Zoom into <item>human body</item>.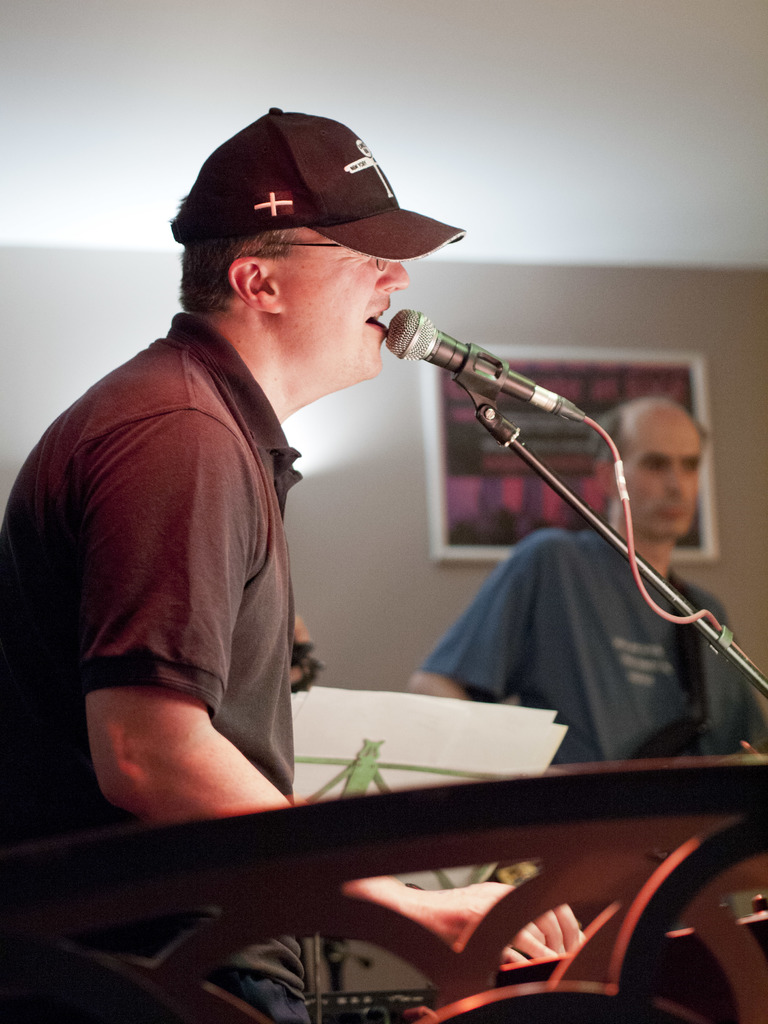
Zoom target: region(404, 524, 767, 767).
